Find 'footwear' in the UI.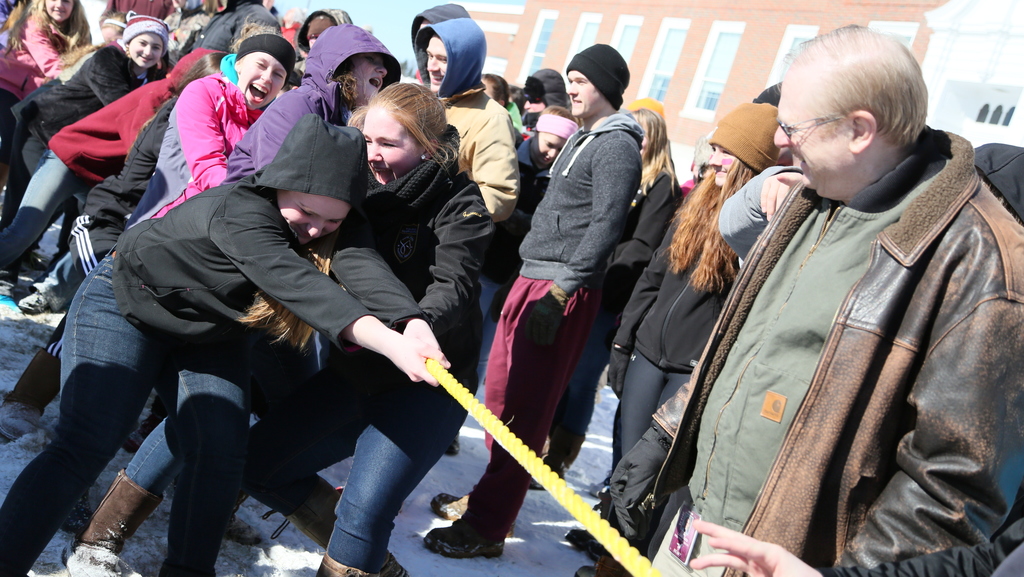
UI element at {"left": 17, "top": 288, "right": 51, "bottom": 317}.
